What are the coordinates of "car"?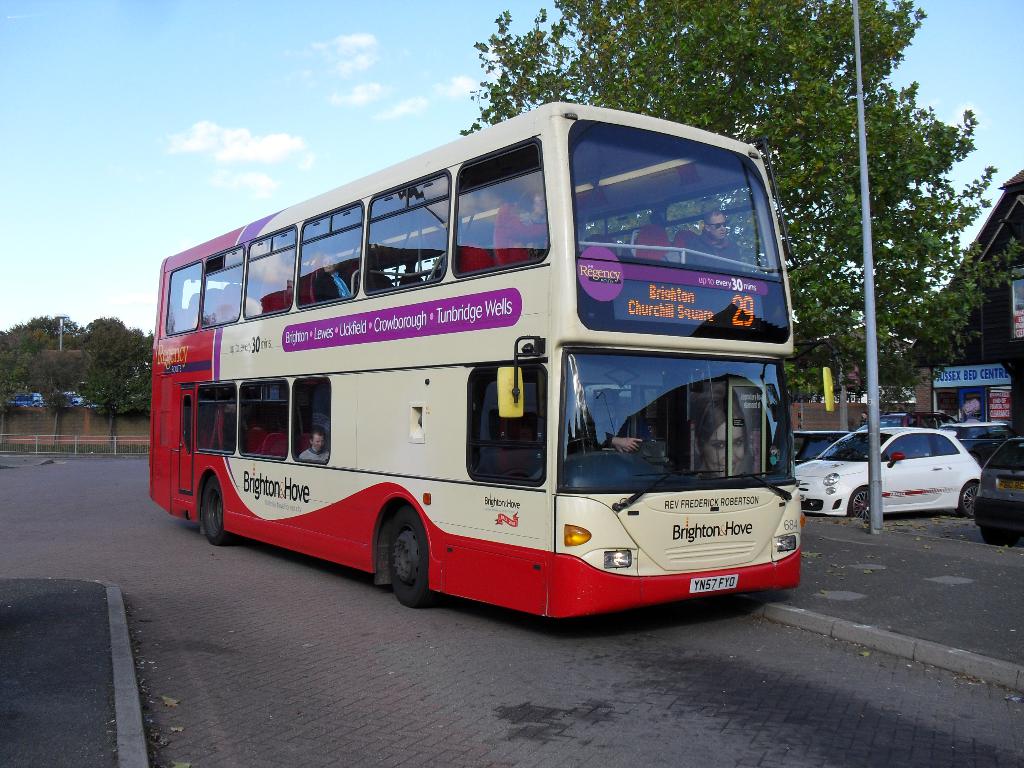
BBox(809, 426, 1006, 534).
